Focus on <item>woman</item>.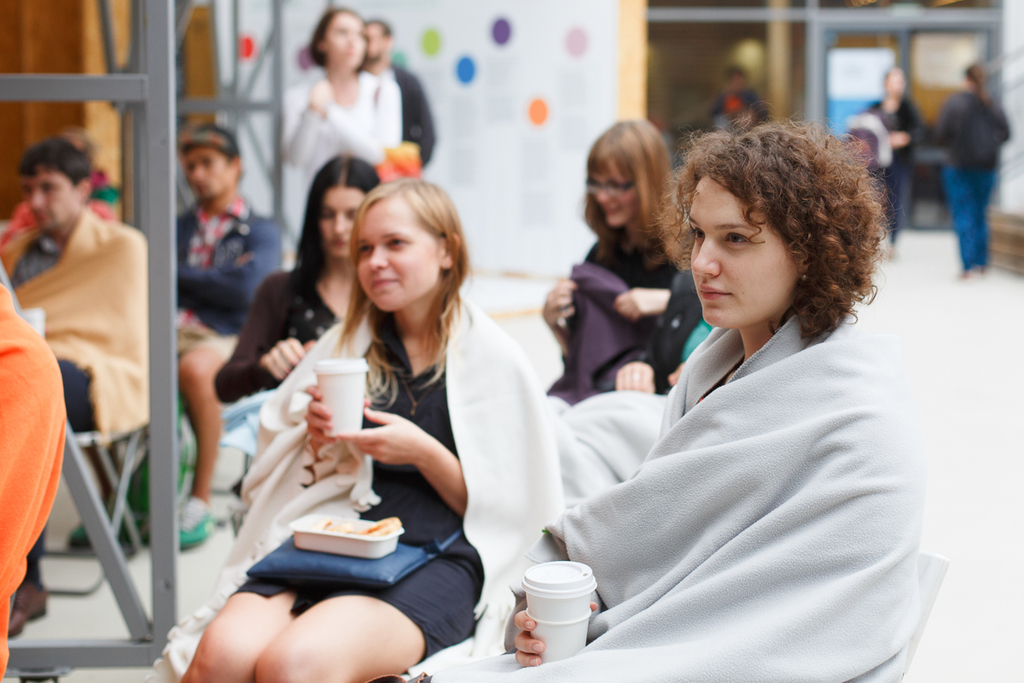
Focused at select_region(415, 126, 925, 682).
